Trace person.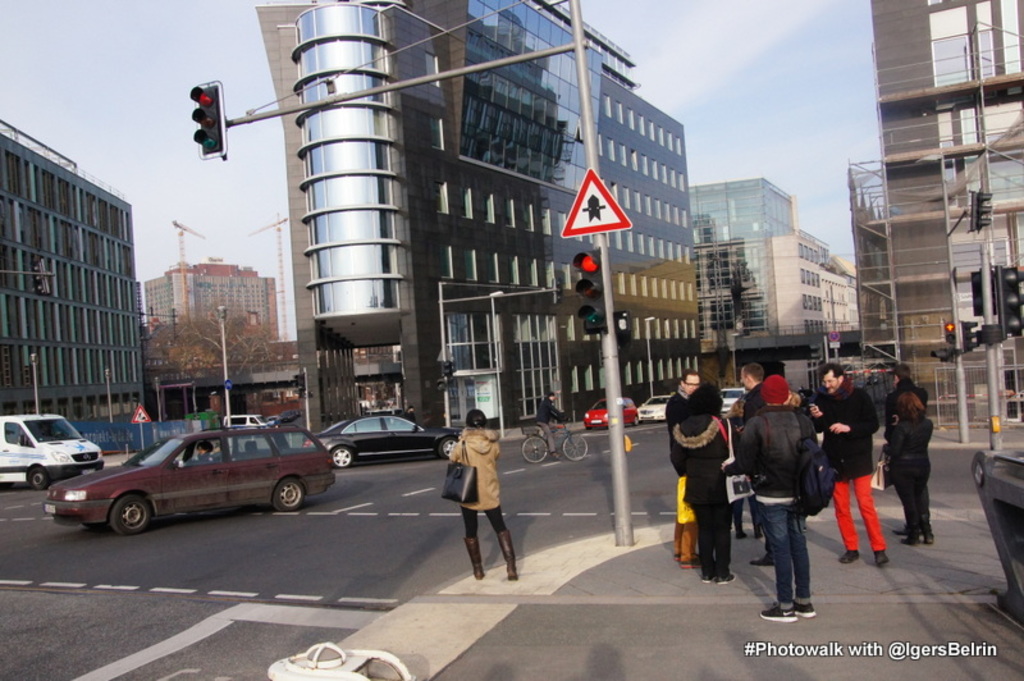
Traced to 888,392,937,543.
